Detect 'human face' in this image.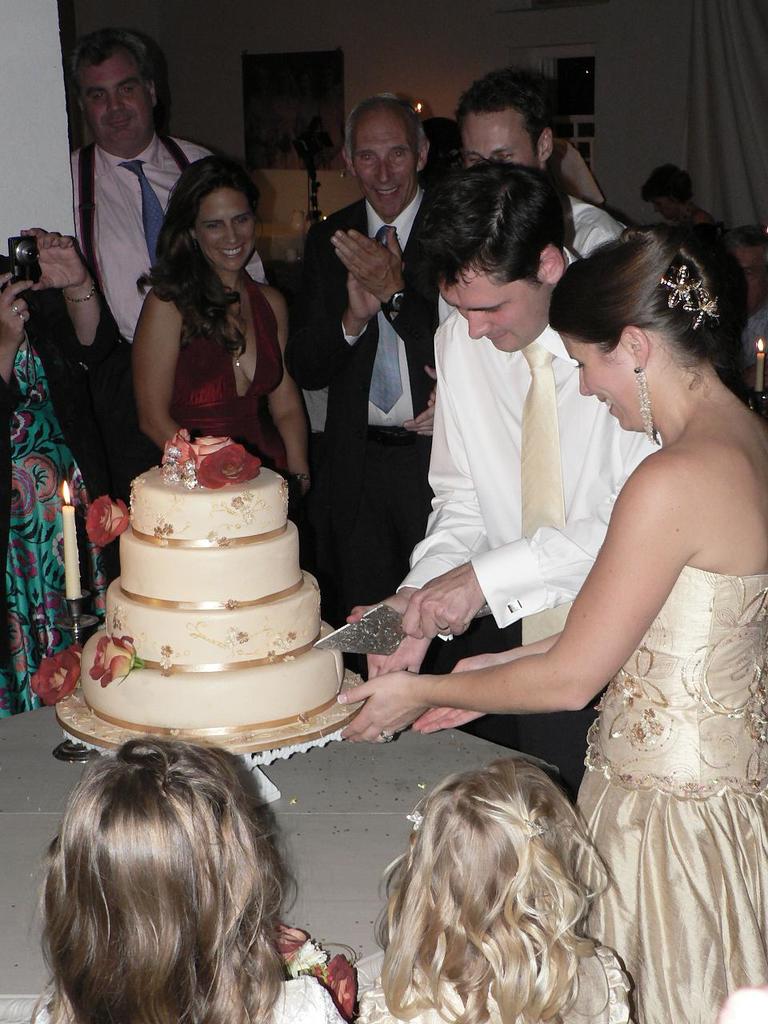
Detection: (568,322,644,433).
